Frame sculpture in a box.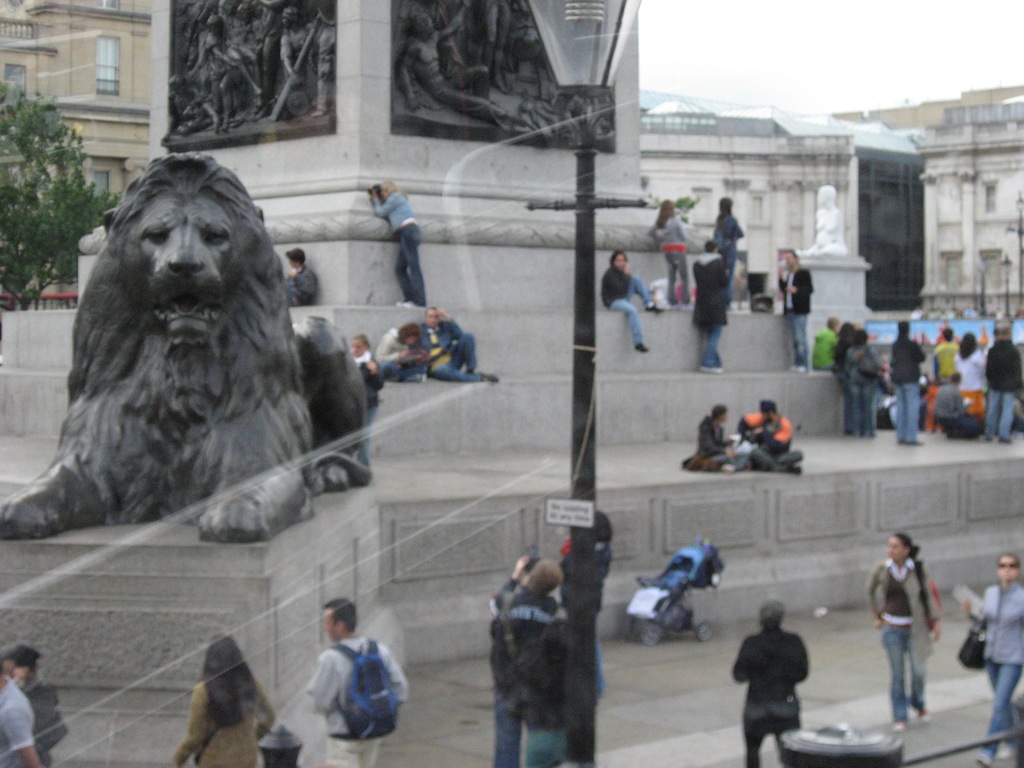
(168, 0, 271, 140).
